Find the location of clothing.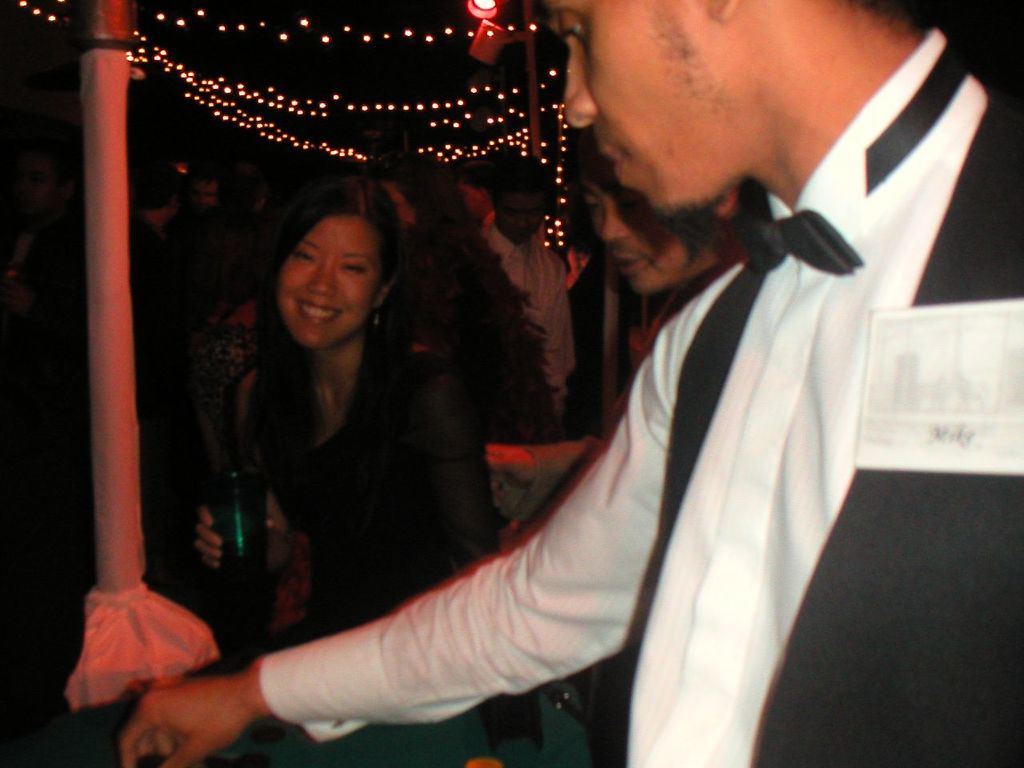
Location: region(265, 28, 1023, 767).
